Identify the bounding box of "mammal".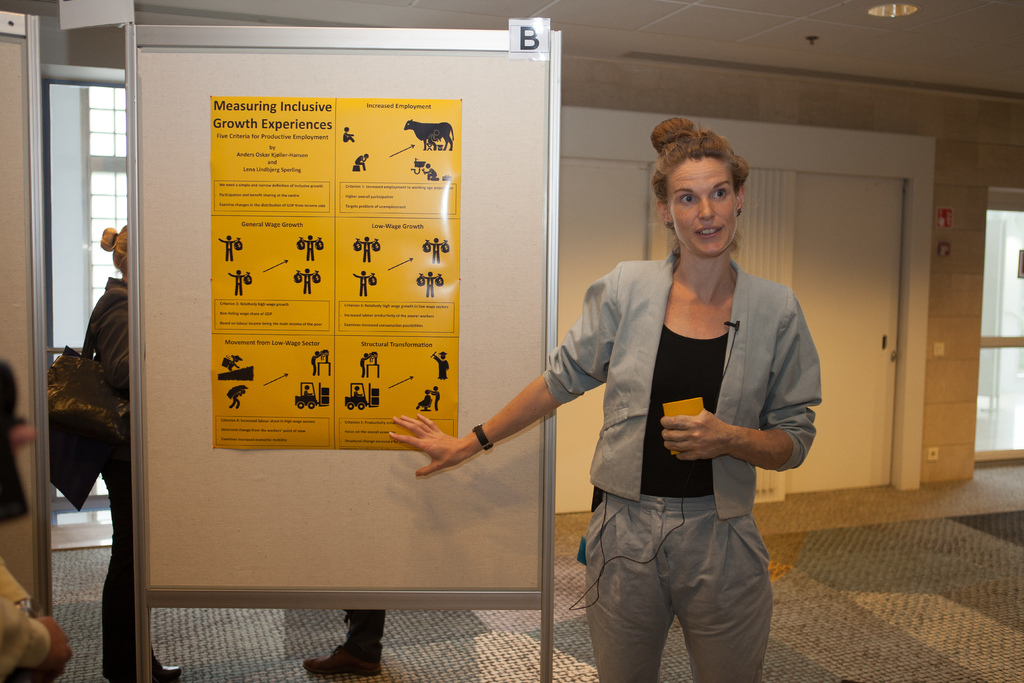
bbox=(216, 235, 240, 259).
